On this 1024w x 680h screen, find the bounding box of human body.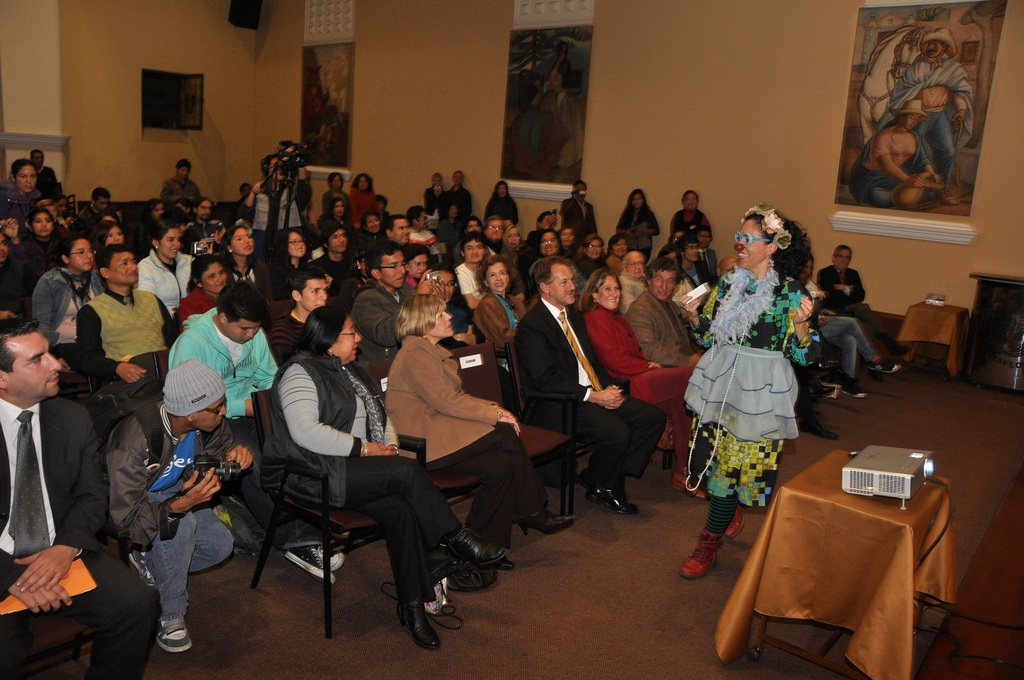
Bounding box: region(134, 224, 196, 341).
